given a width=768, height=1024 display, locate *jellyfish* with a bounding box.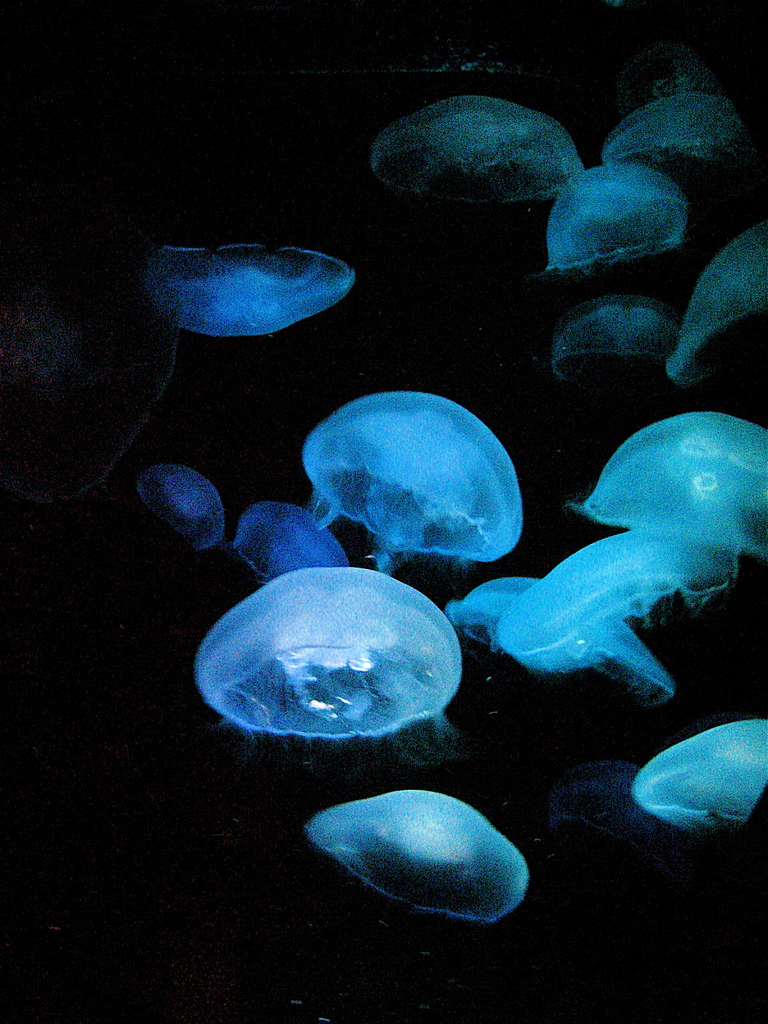
Located: 296,384,523,574.
